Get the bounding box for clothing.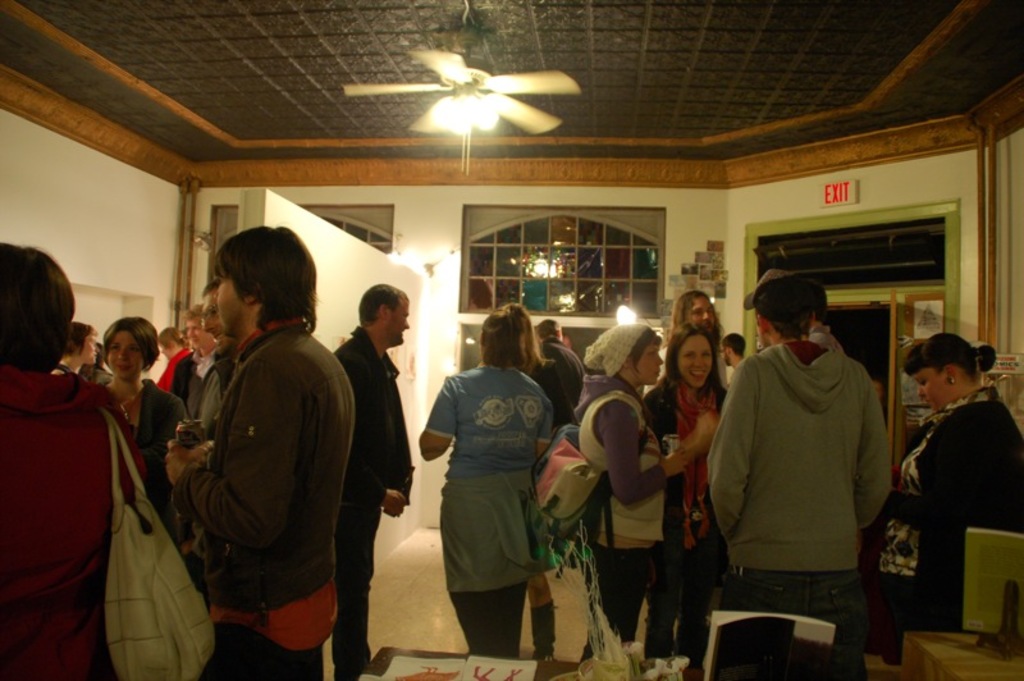
(710,288,910,655).
